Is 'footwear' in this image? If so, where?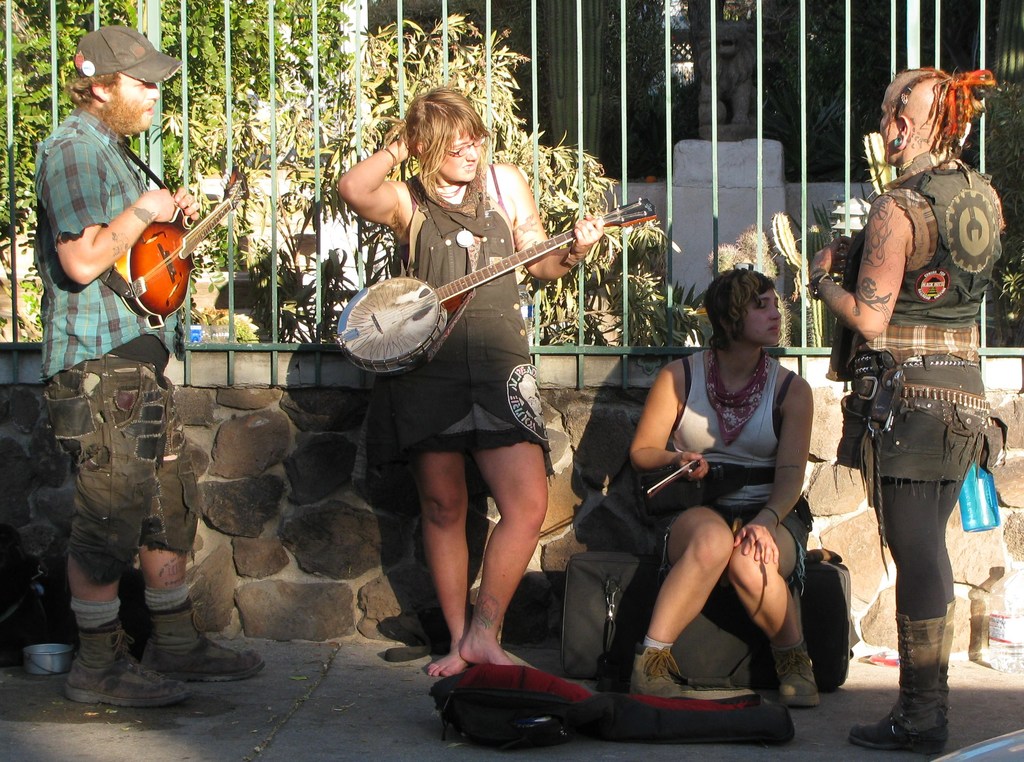
Yes, at 141, 589, 268, 689.
